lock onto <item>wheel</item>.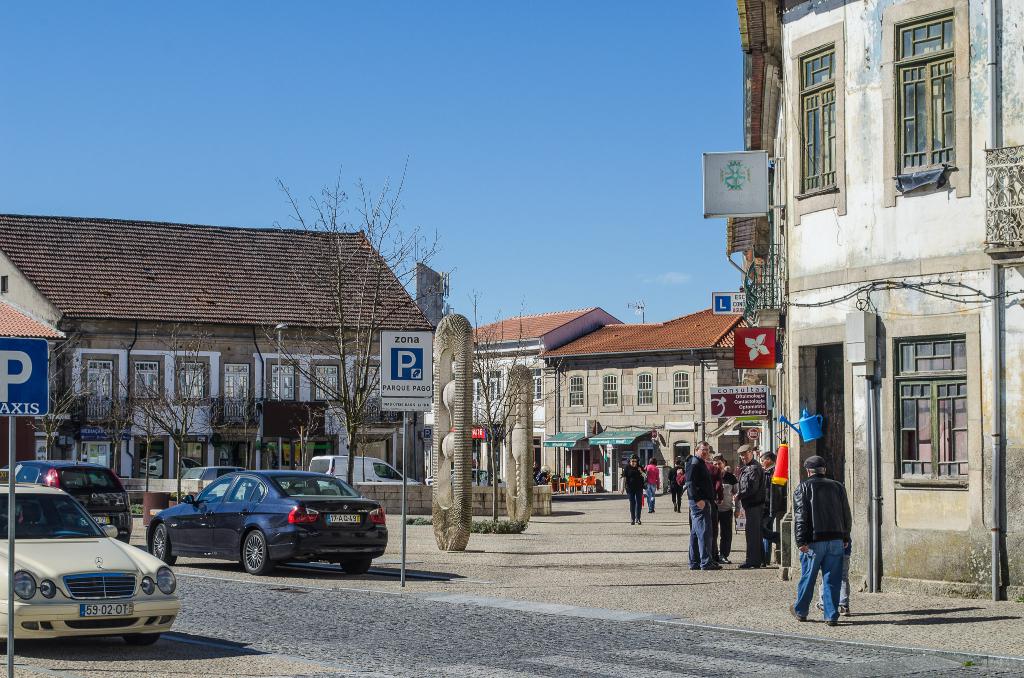
Locked: 120, 535, 131, 541.
